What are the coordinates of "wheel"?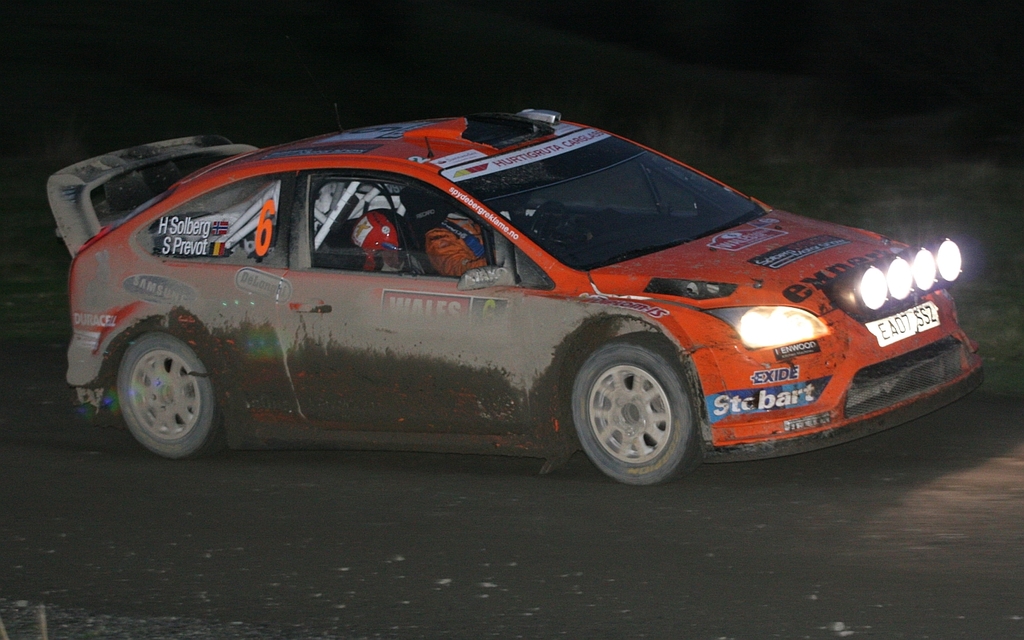
<region>569, 337, 707, 484</region>.
